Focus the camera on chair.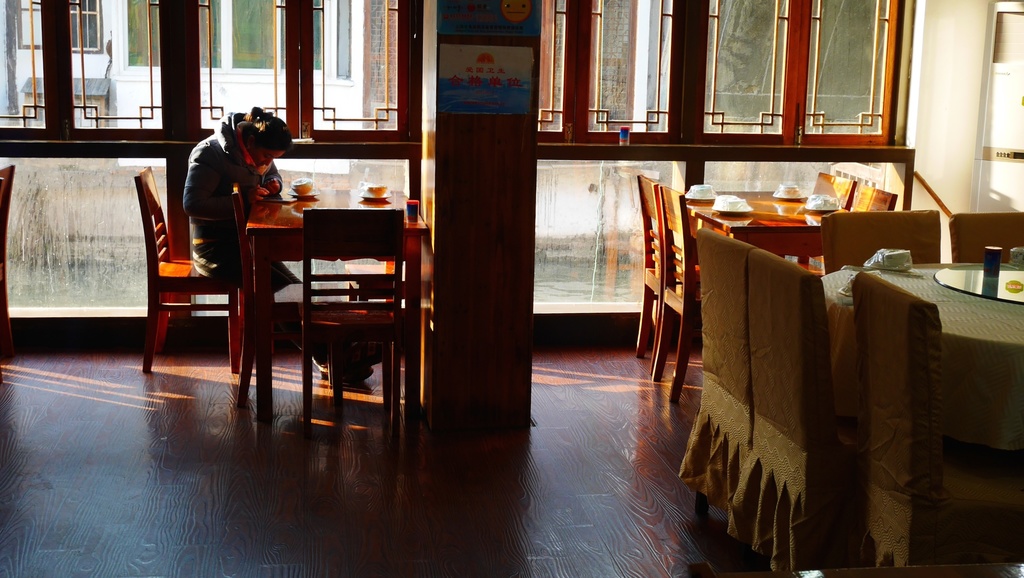
Focus region: [left=949, top=211, right=1023, bottom=265].
